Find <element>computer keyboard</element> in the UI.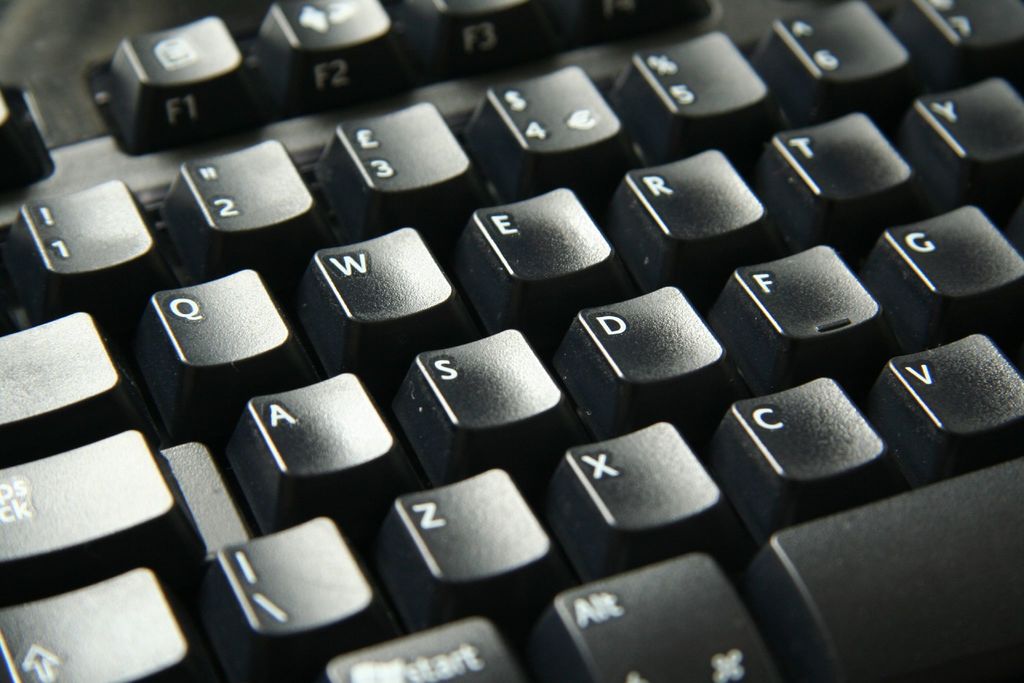
UI element at select_region(0, 0, 1023, 682).
